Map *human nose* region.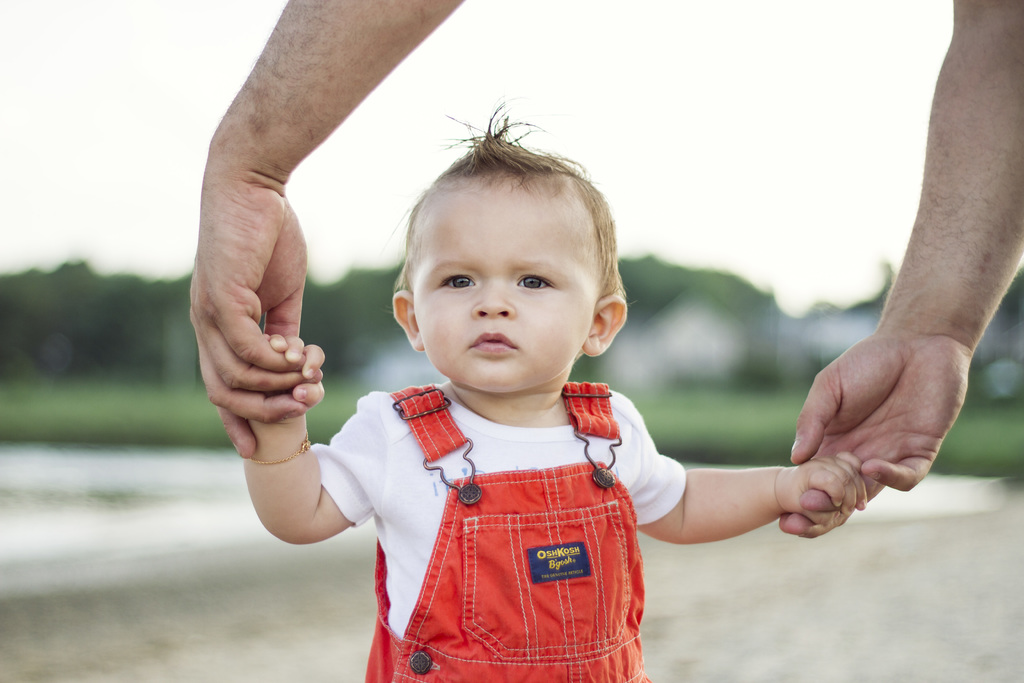
Mapped to <bbox>470, 283, 512, 323</bbox>.
